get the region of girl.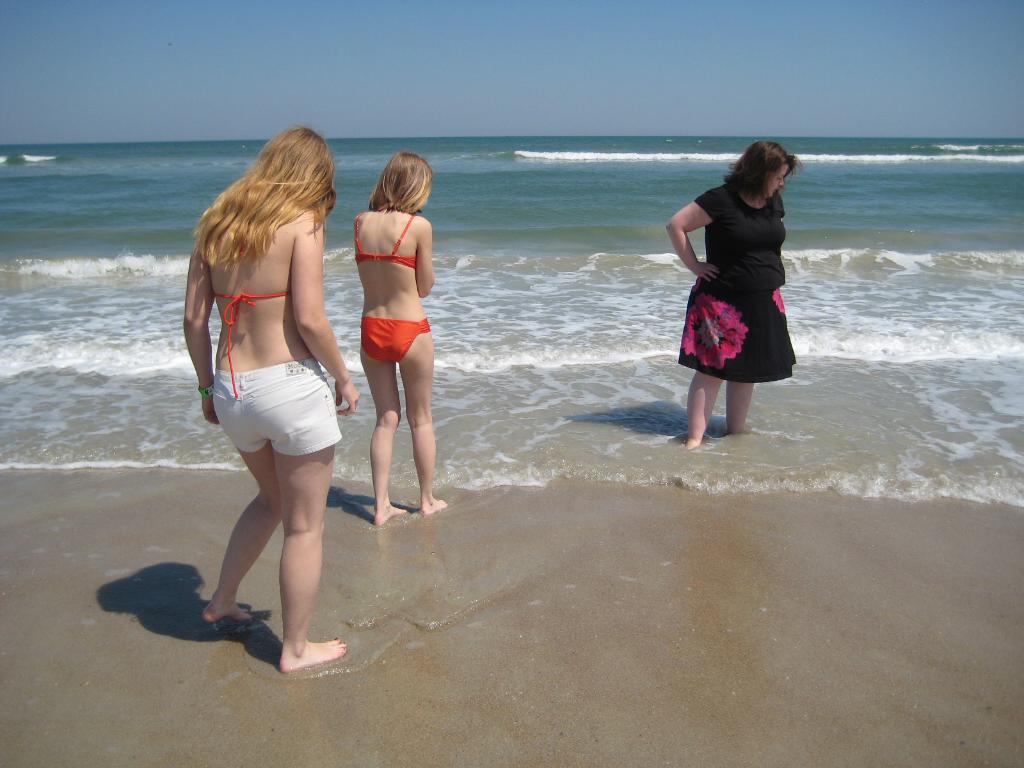
[left=356, top=154, right=454, bottom=524].
